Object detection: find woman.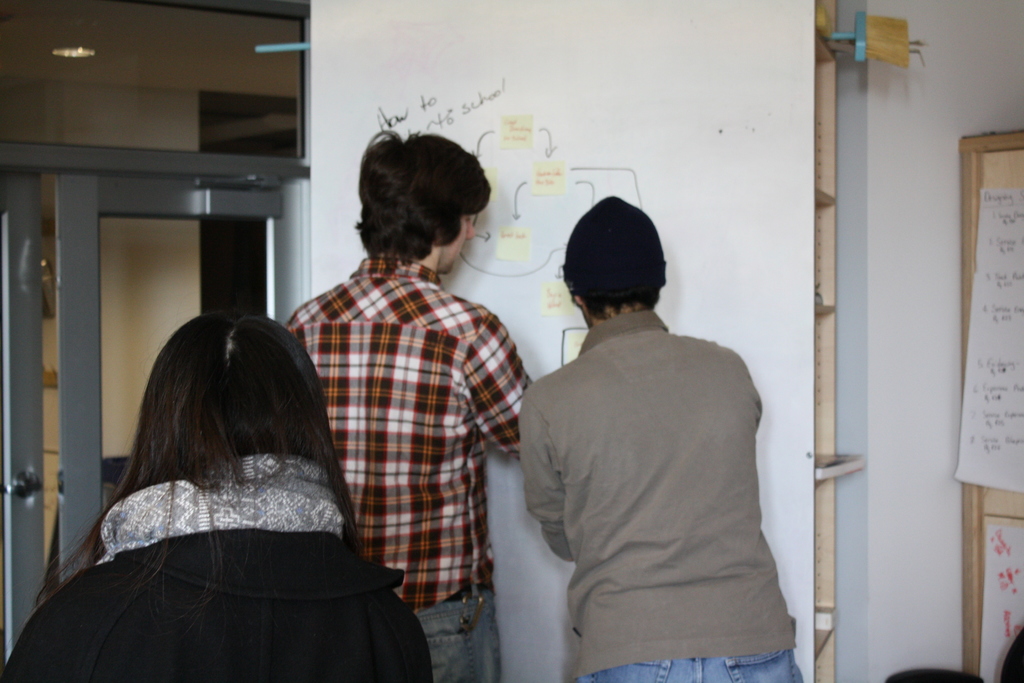
[left=40, top=283, right=420, bottom=678].
